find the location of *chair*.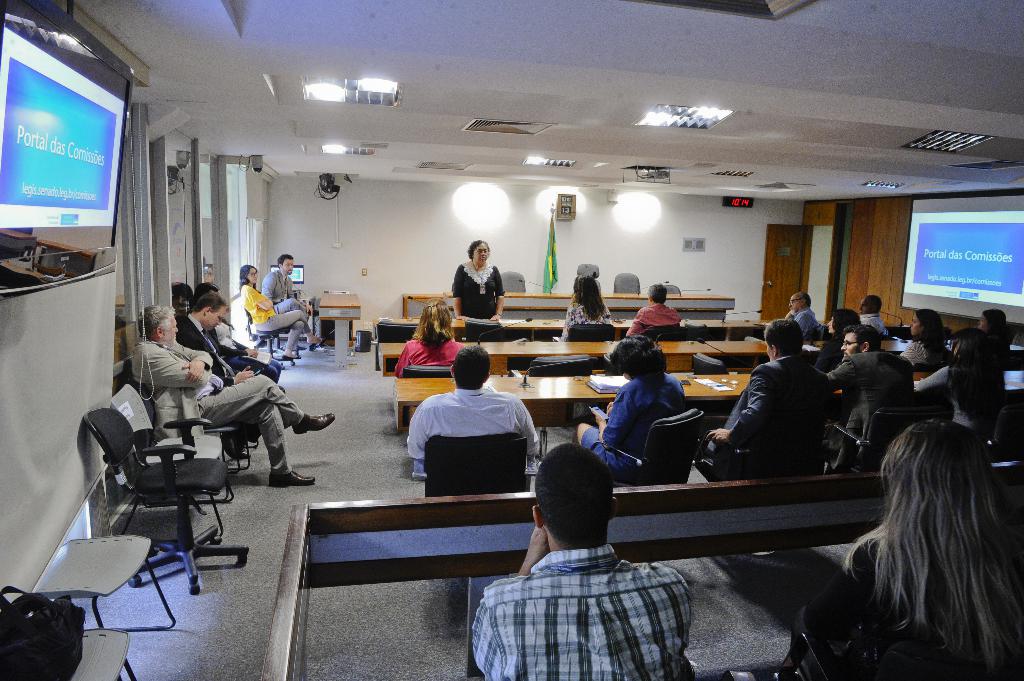
Location: BBox(401, 361, 456, 378).
